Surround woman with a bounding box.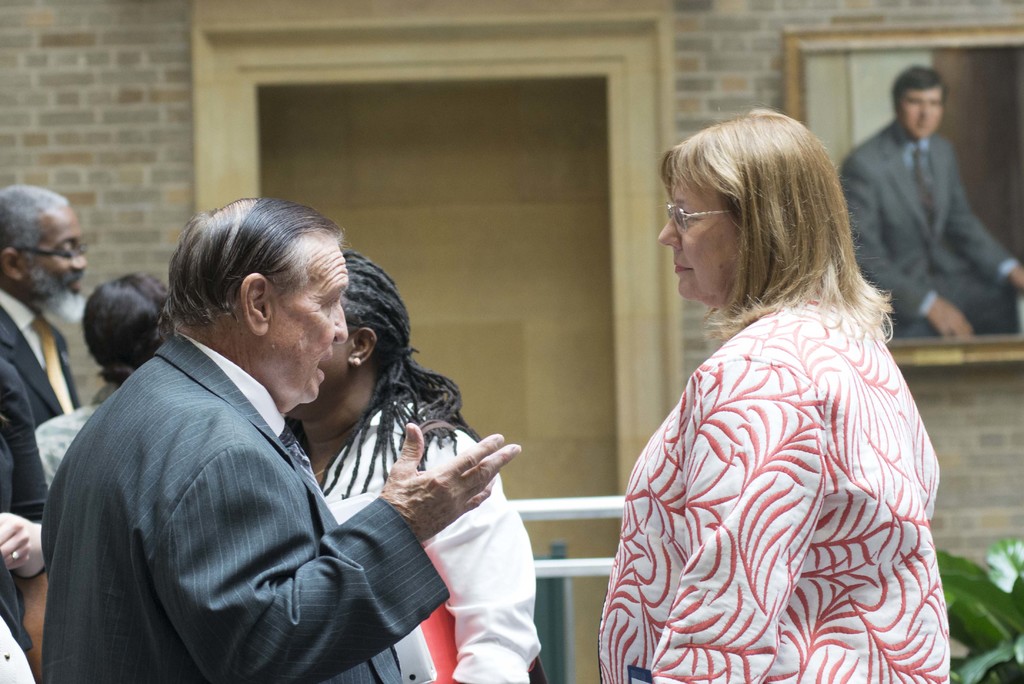
[x1=289, y1=255, x2=538, y2=683].
